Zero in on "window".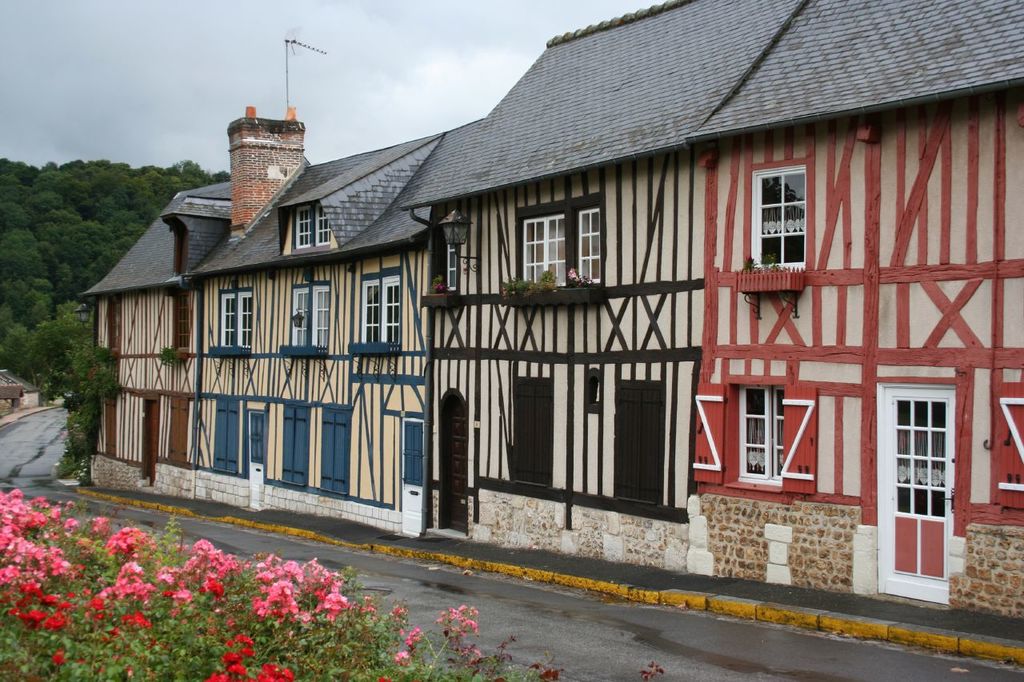
Zeroed in: locate(722, 374, 788, 492).
